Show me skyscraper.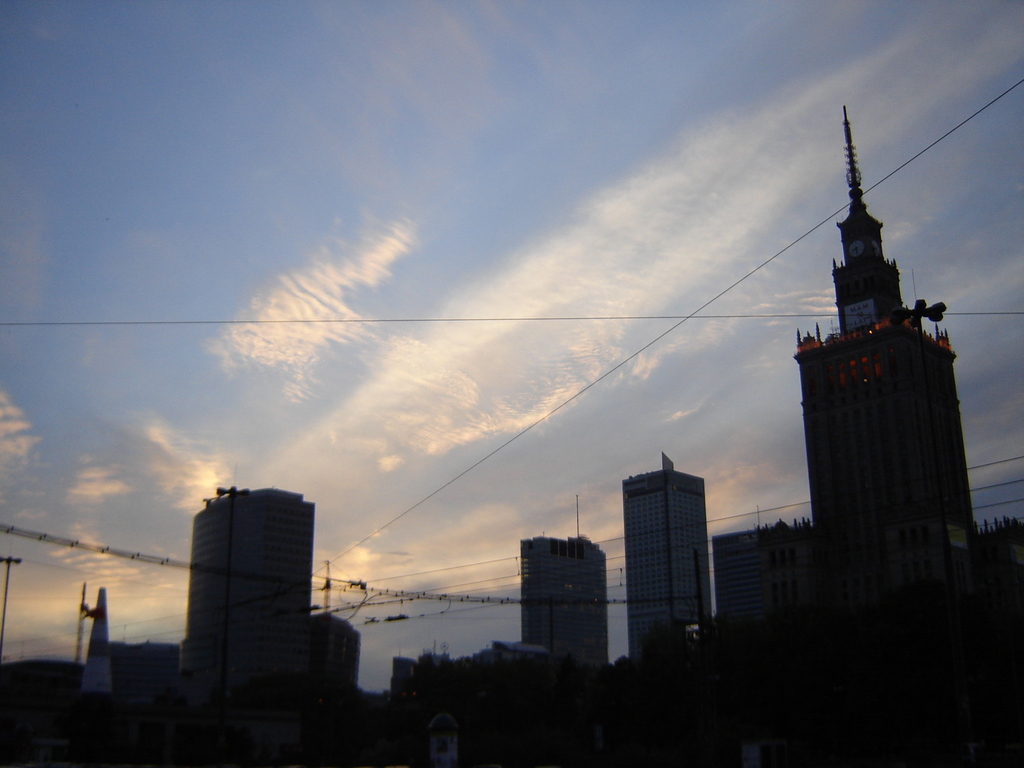
skyscraper is here: select_region(612, 442, 737, 659).
